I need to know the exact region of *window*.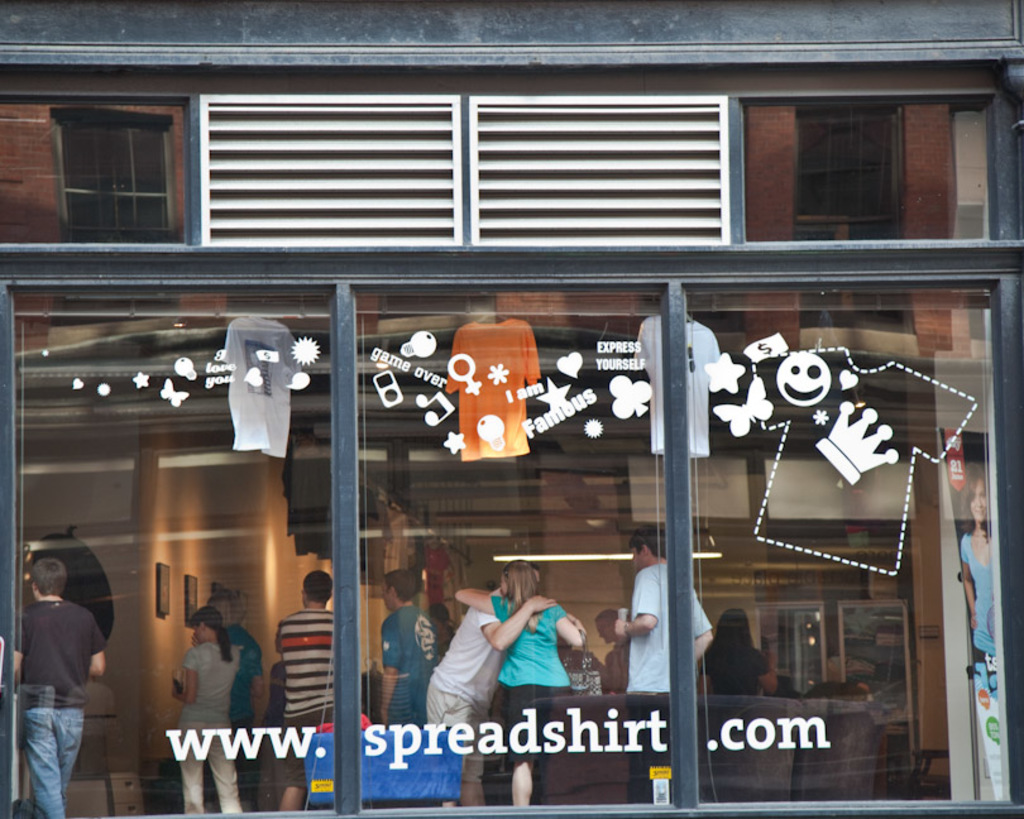
Region: crop(0, 51, 1023, 818).
